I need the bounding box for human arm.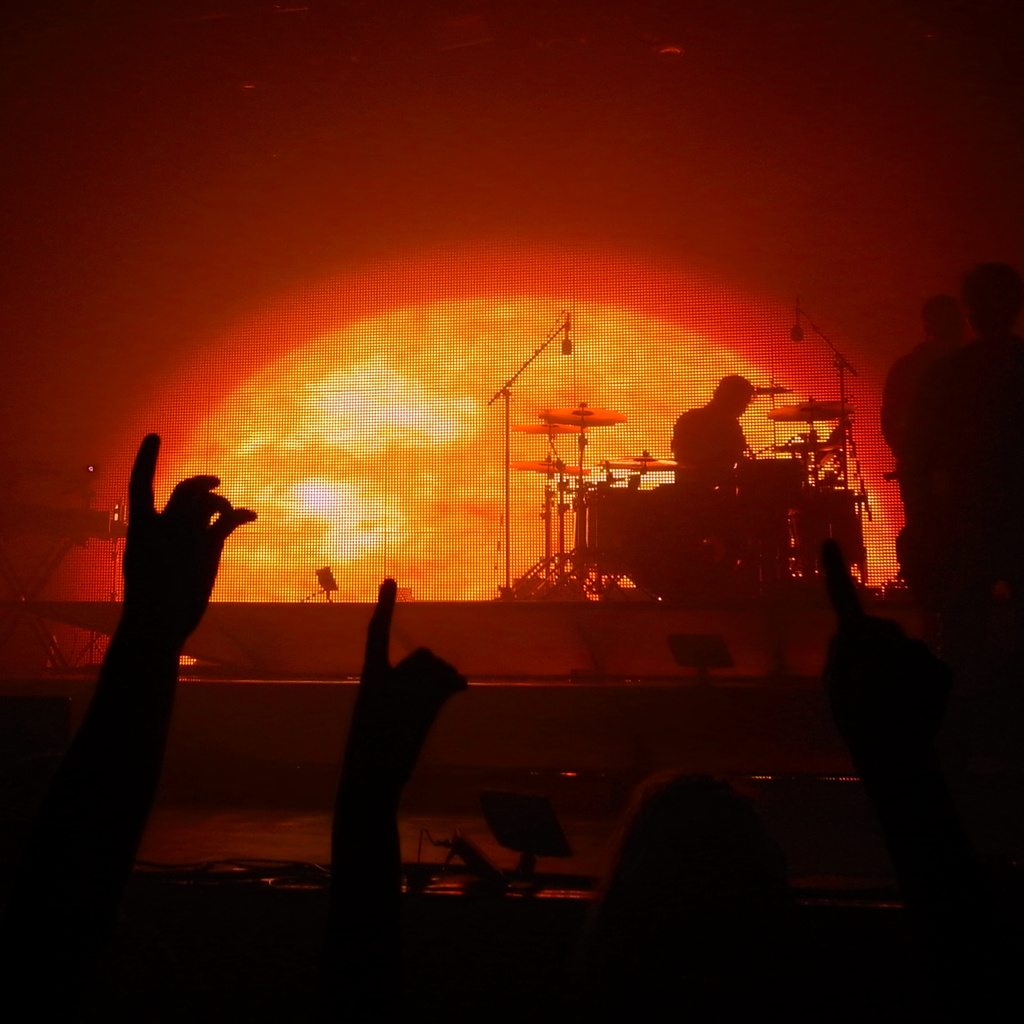
Here it is: [329, 568, 472, 899].
